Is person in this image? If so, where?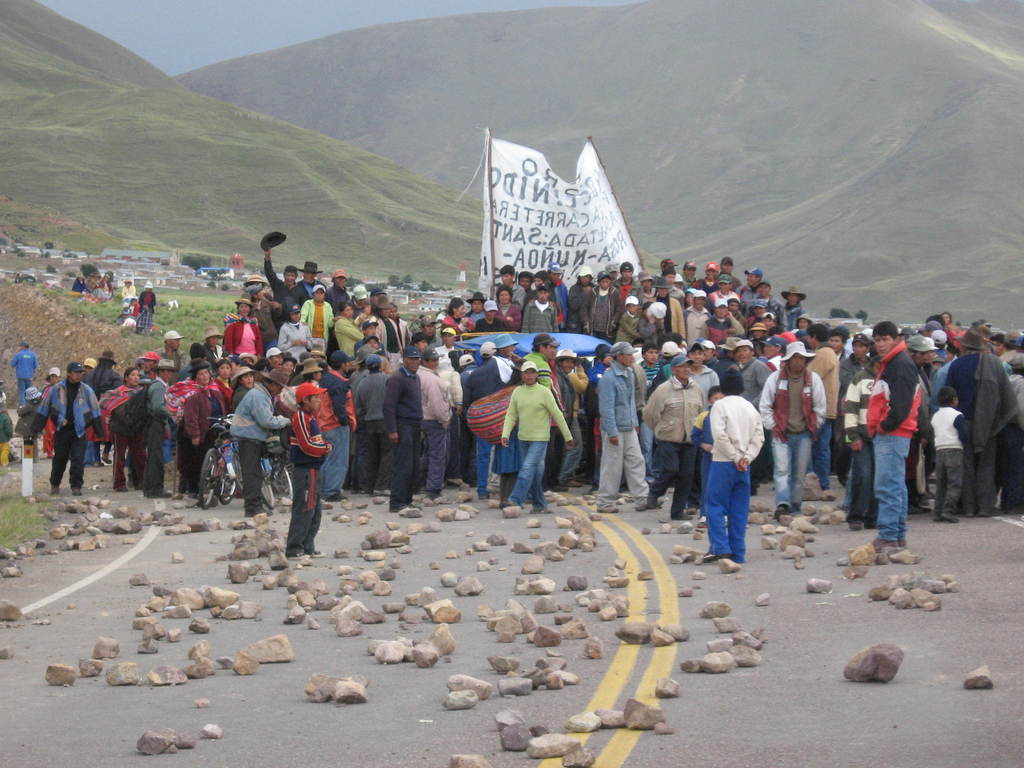
Yes, at 287/384/332/560.
